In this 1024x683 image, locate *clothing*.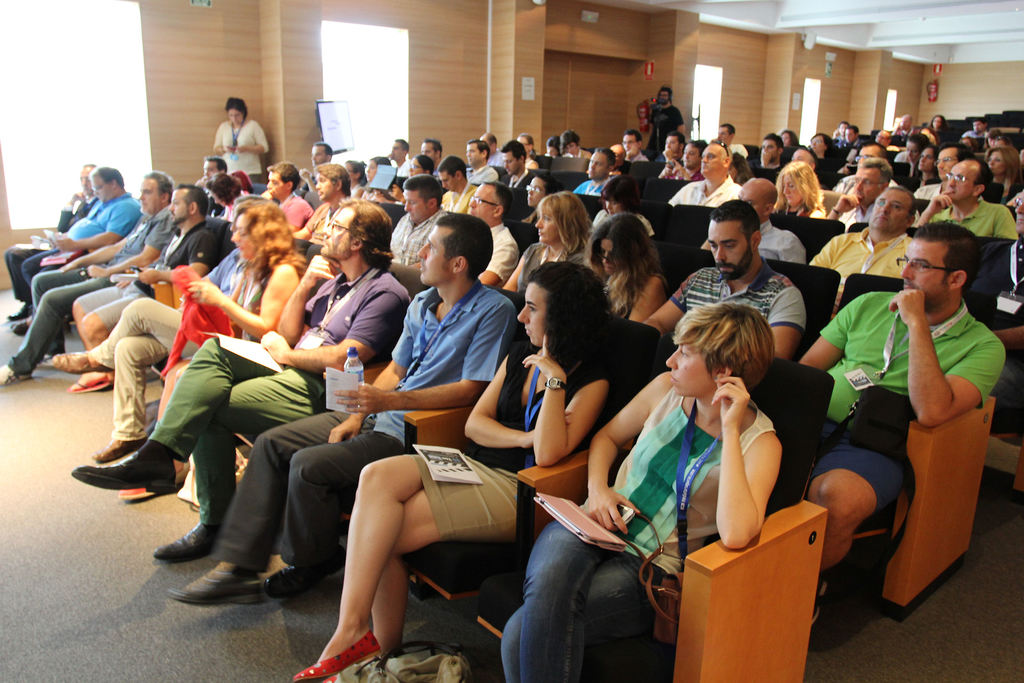
Bounding box: Rect(760, 222, 812, 262).
